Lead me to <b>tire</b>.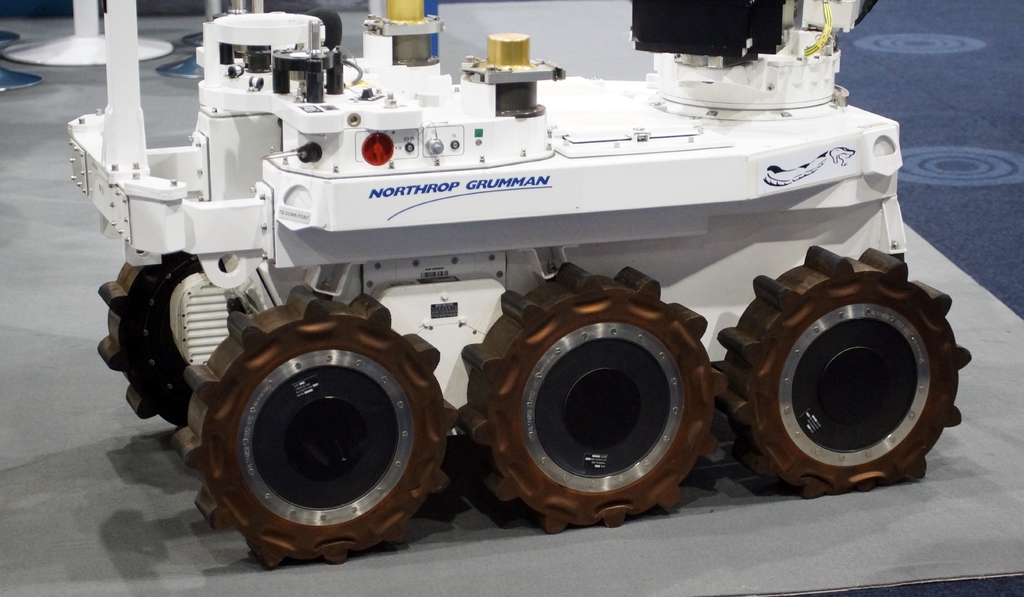
Lead to left=477, top=254, right=716, bottom=550.
